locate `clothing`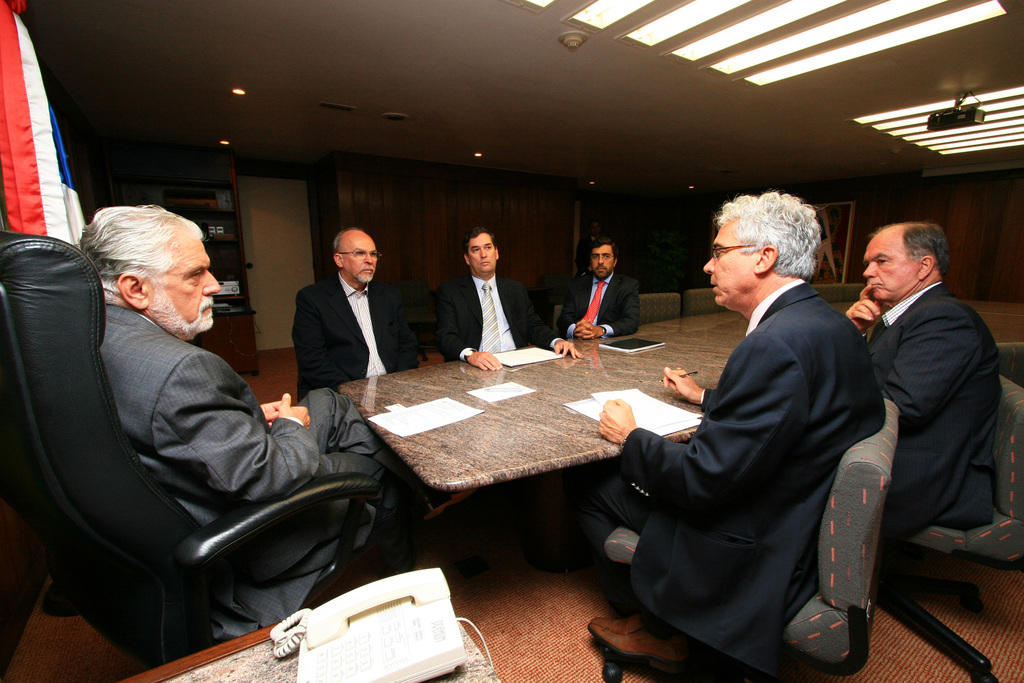
detection(556, 268, 641, 339)
